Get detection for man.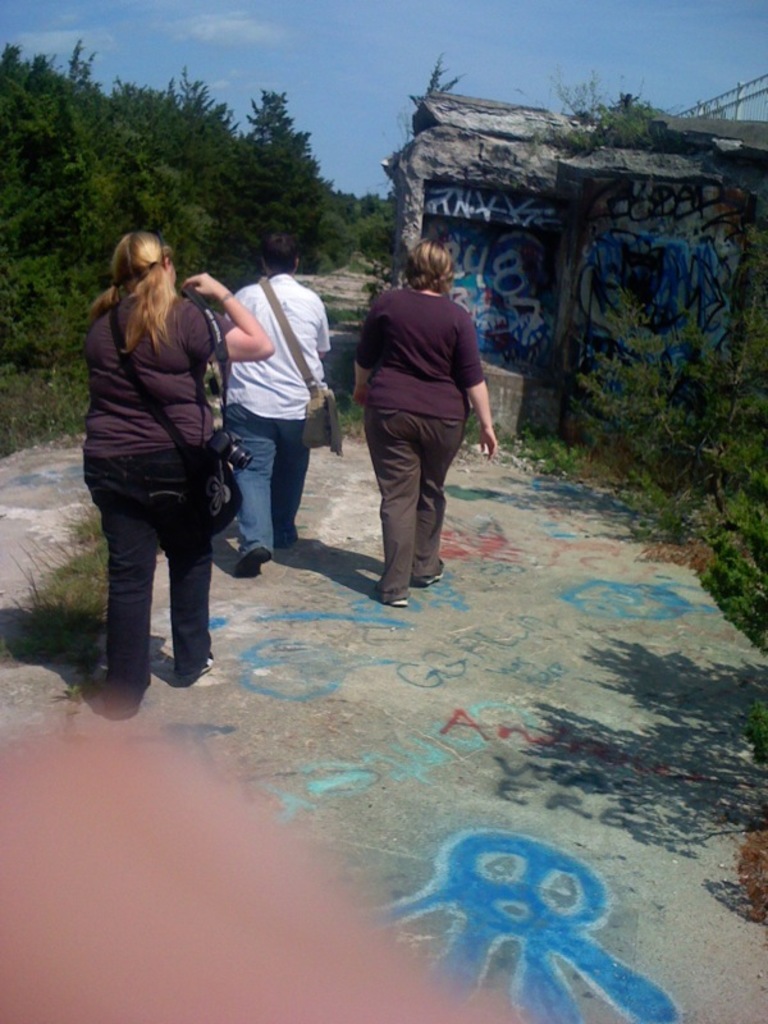
Detection: 221/236/348/585.
